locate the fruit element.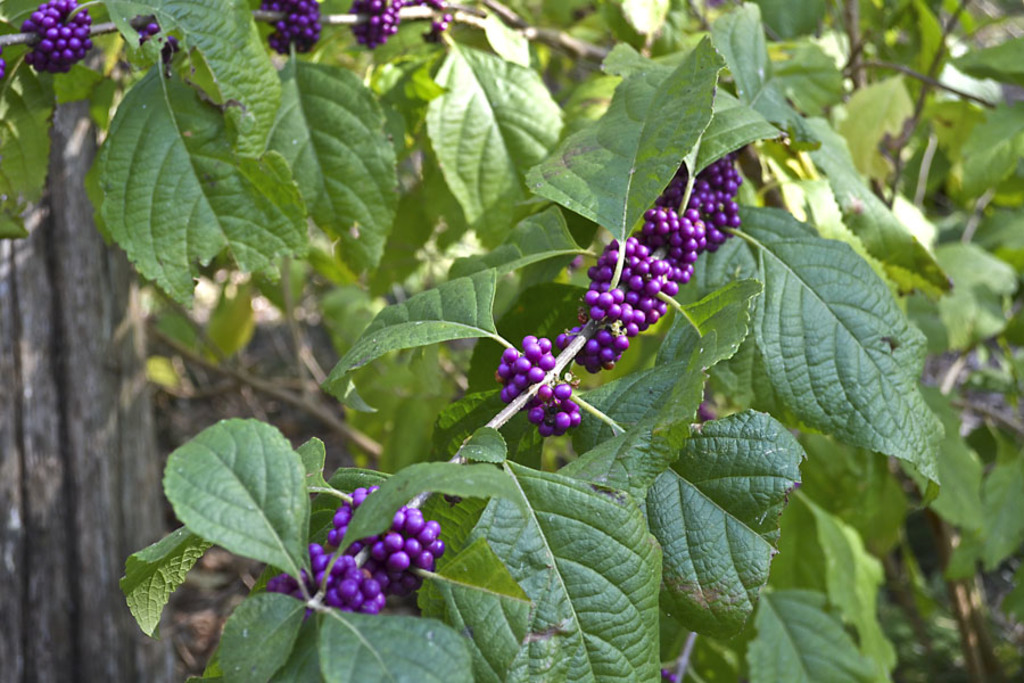
Element bbox: detection(257, 0, 319, 59).
